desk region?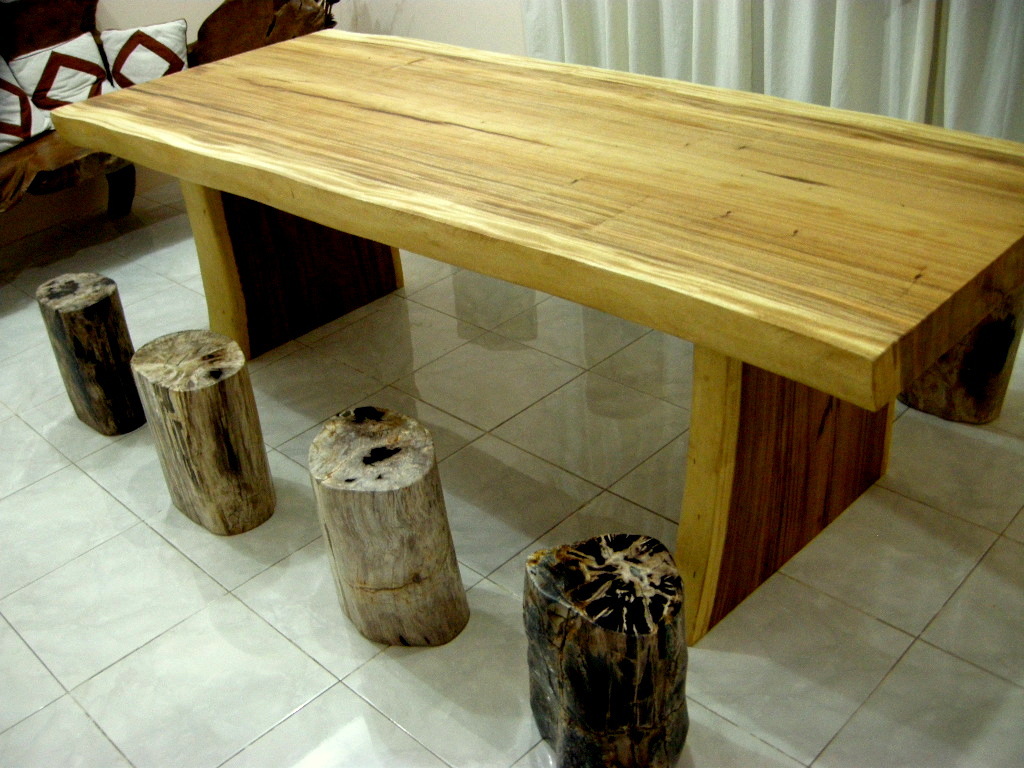
Rect(49, 24, 1023, 638)
